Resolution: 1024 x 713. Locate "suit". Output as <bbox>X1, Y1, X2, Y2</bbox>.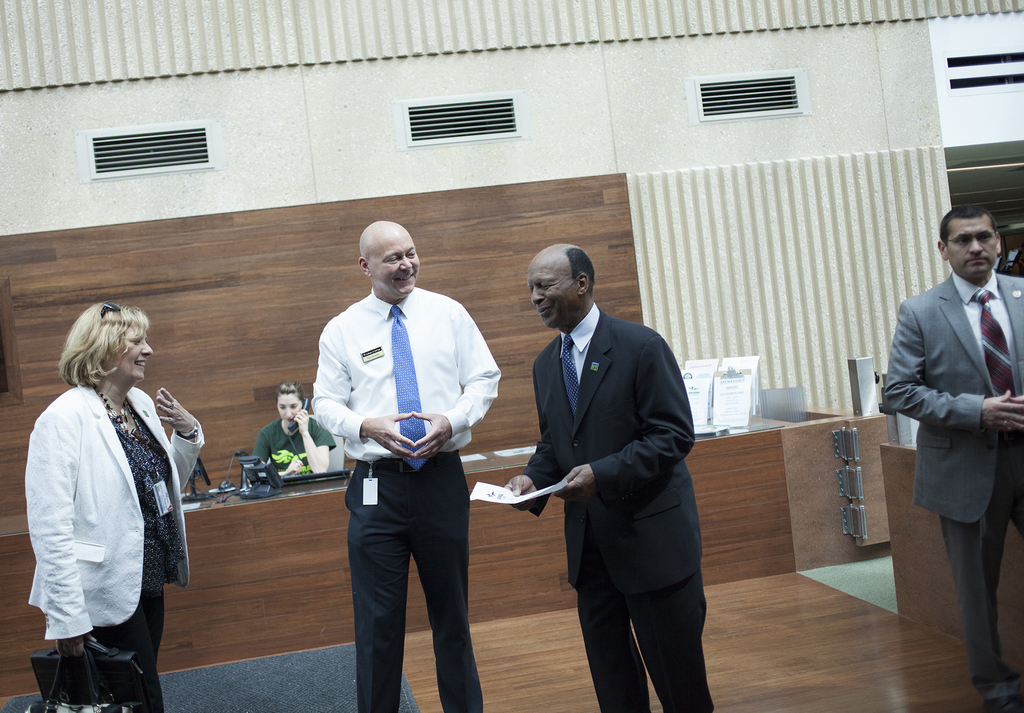
<bbox>879, 267, 1023, 712</bbox>.
